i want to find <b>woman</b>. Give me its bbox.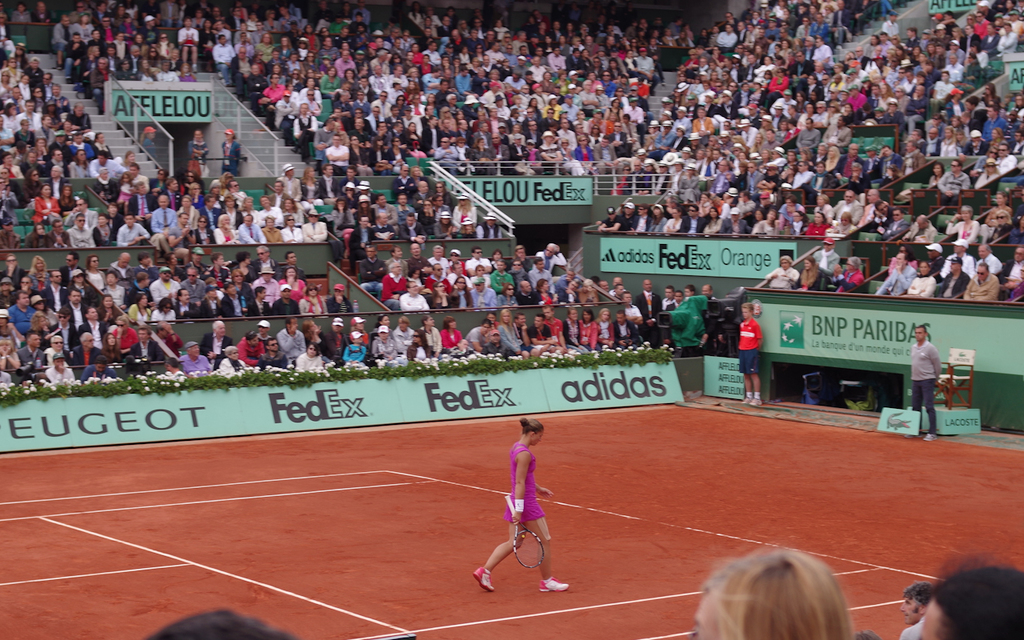
bbox=[213, 212, 235, 246].
